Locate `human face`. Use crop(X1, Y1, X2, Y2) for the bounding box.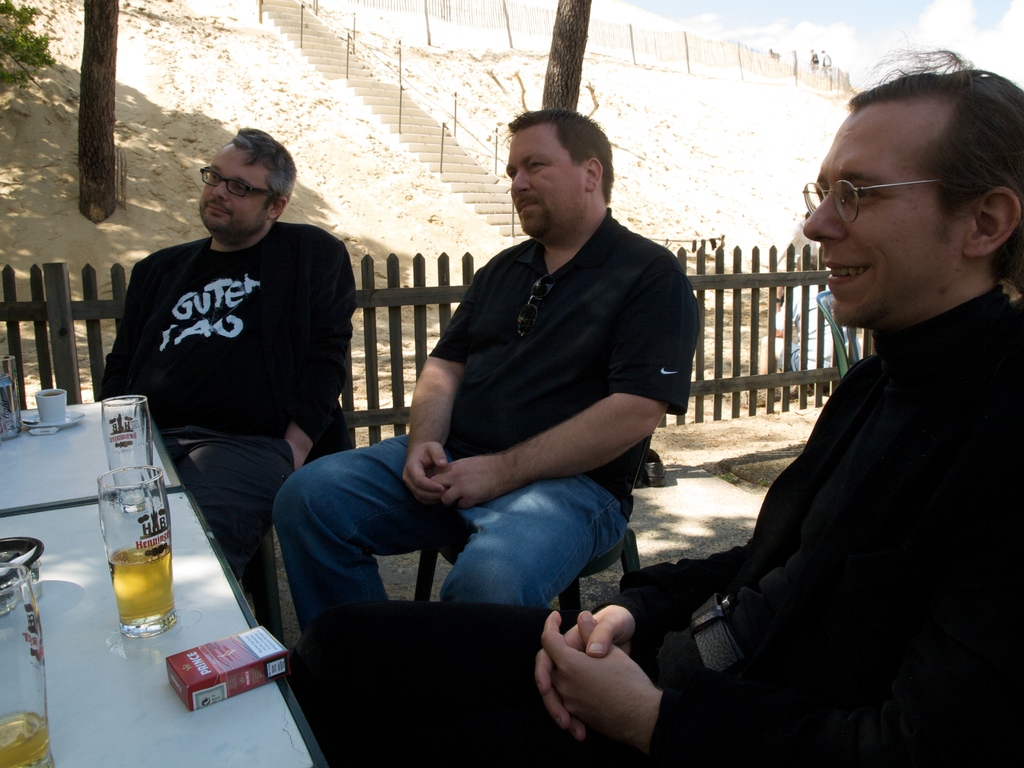
crop(804, 100, 959, 323).
